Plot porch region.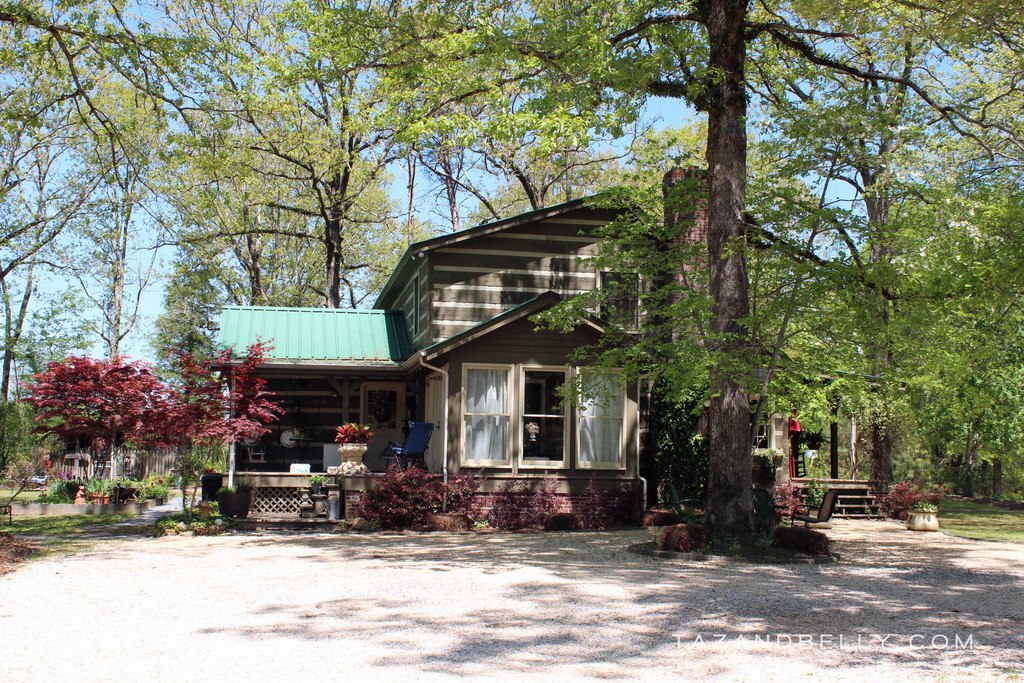
Plotted at (792,468,900,523).
